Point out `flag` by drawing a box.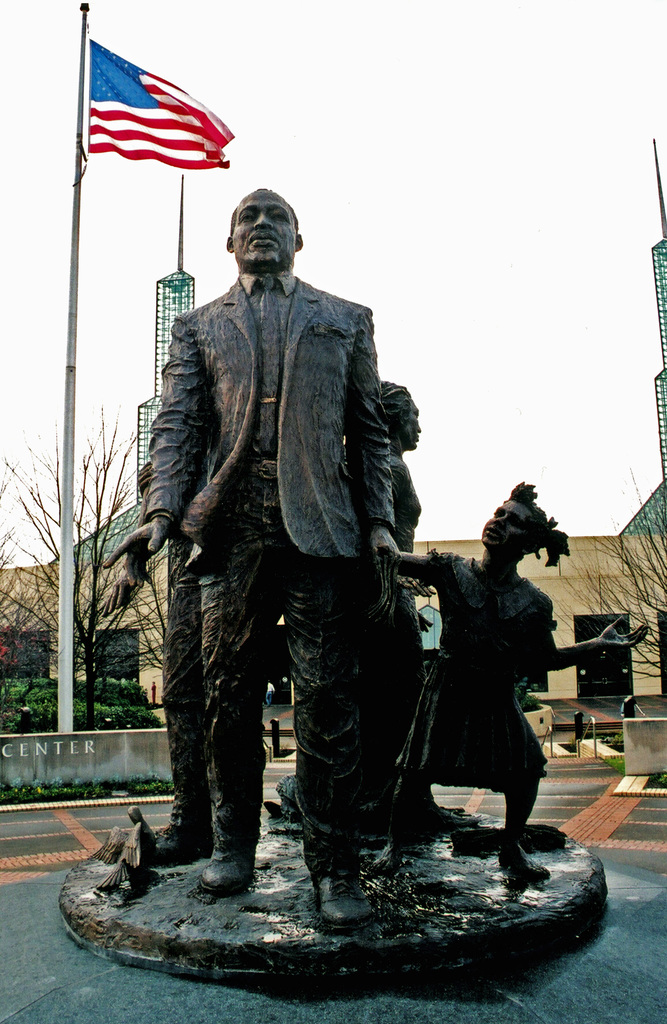
(86,40,238,169).
